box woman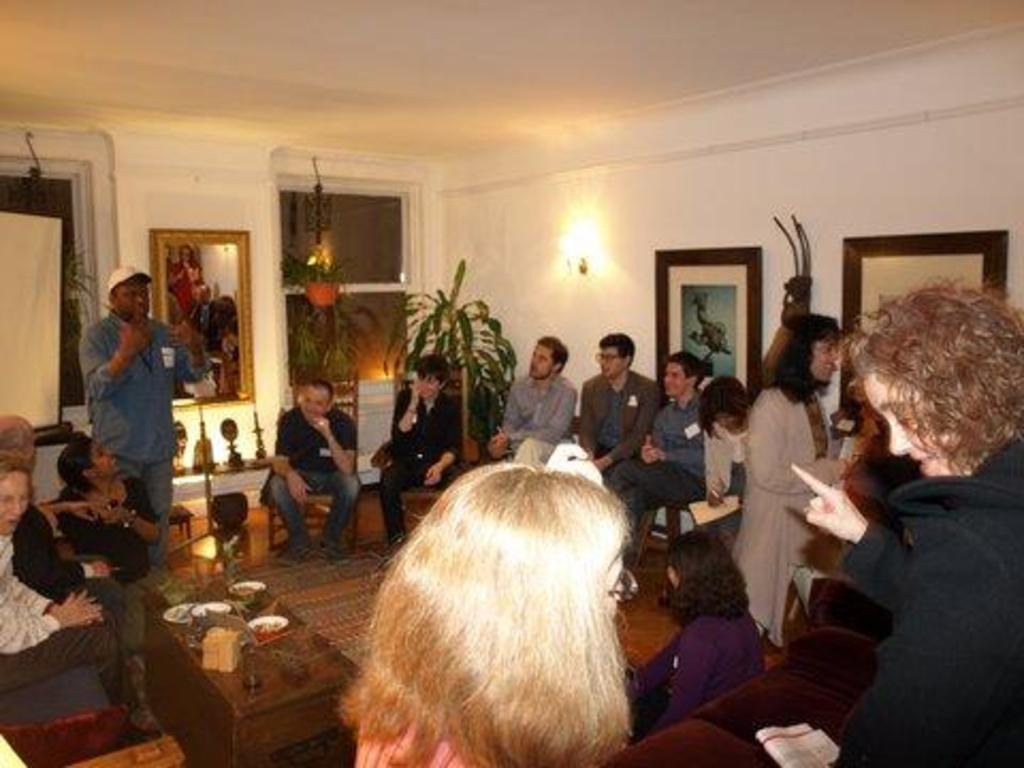
bbox=[791, 260, 1013, 767]
